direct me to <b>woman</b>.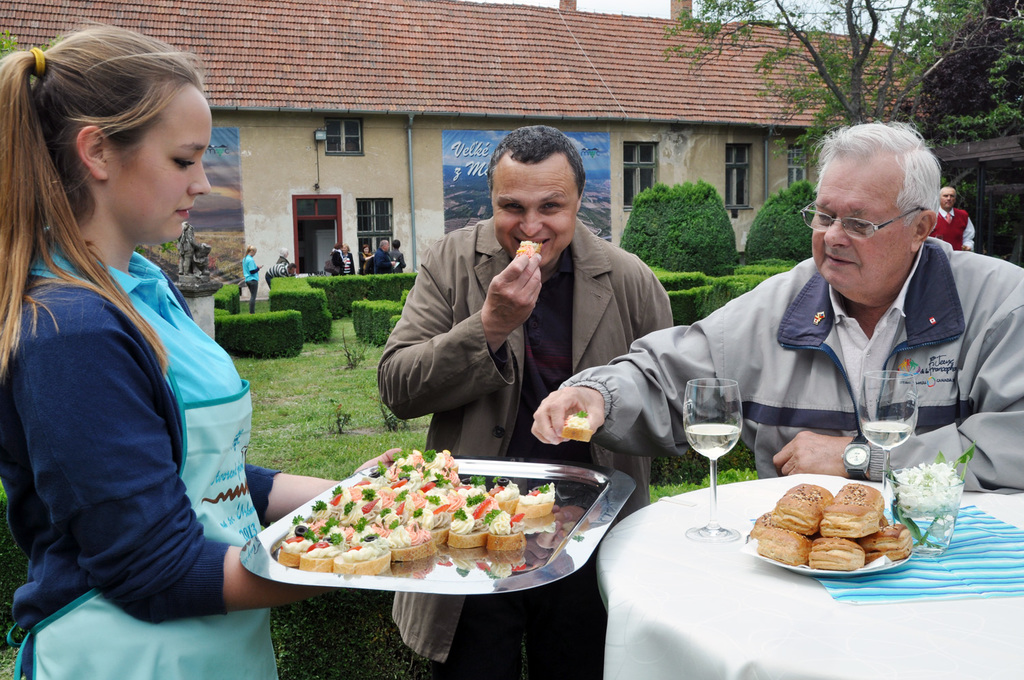
Direction: crop(0, 40, 276, 677).
